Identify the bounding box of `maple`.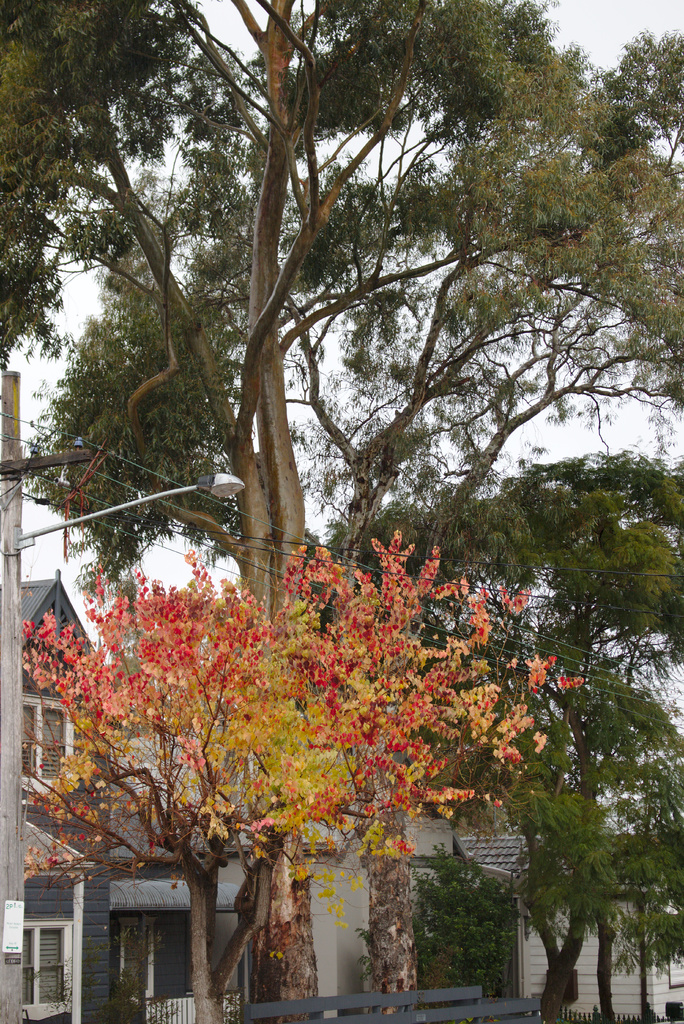
{"x1": 350, "y1": 235, "x2": 677, "y2": 991}.
